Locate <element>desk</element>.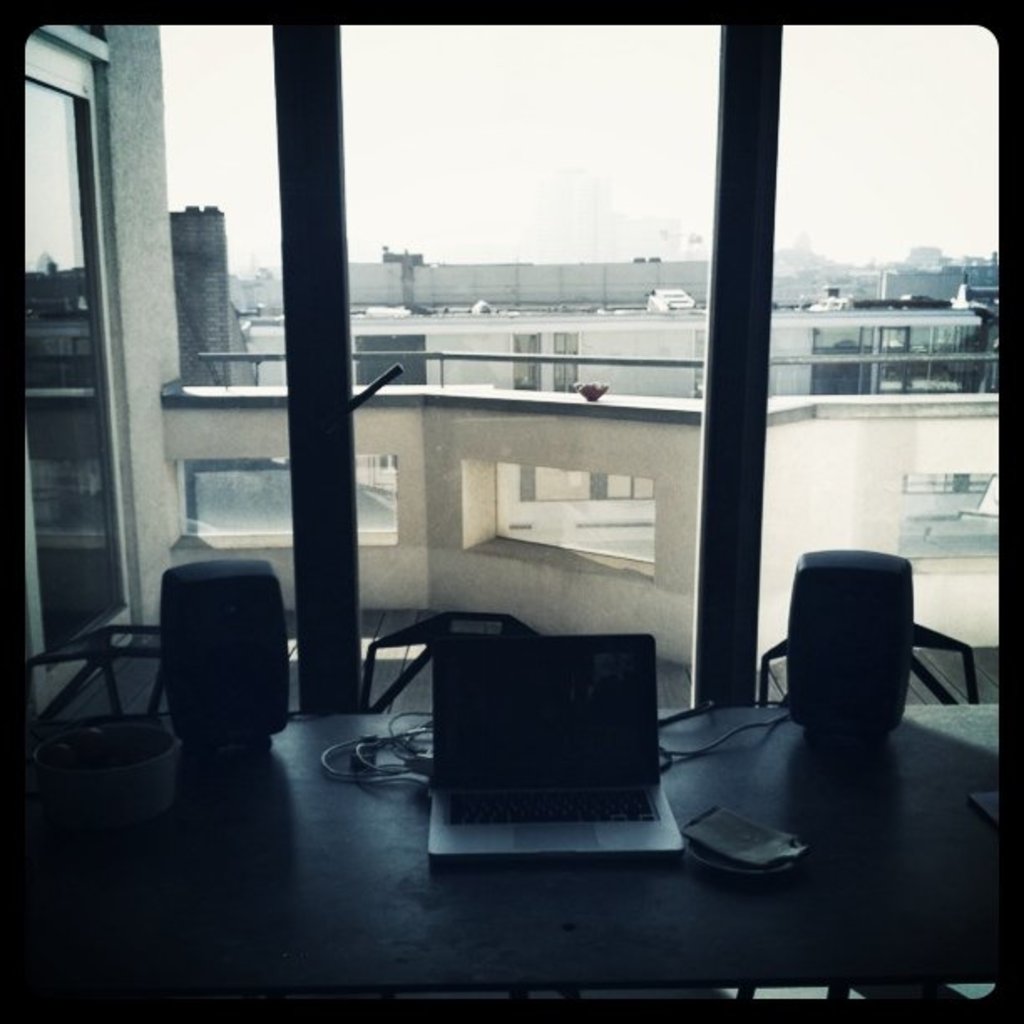
Bounding box: [x1=2, y1=708, x2=1001, y2=989].
